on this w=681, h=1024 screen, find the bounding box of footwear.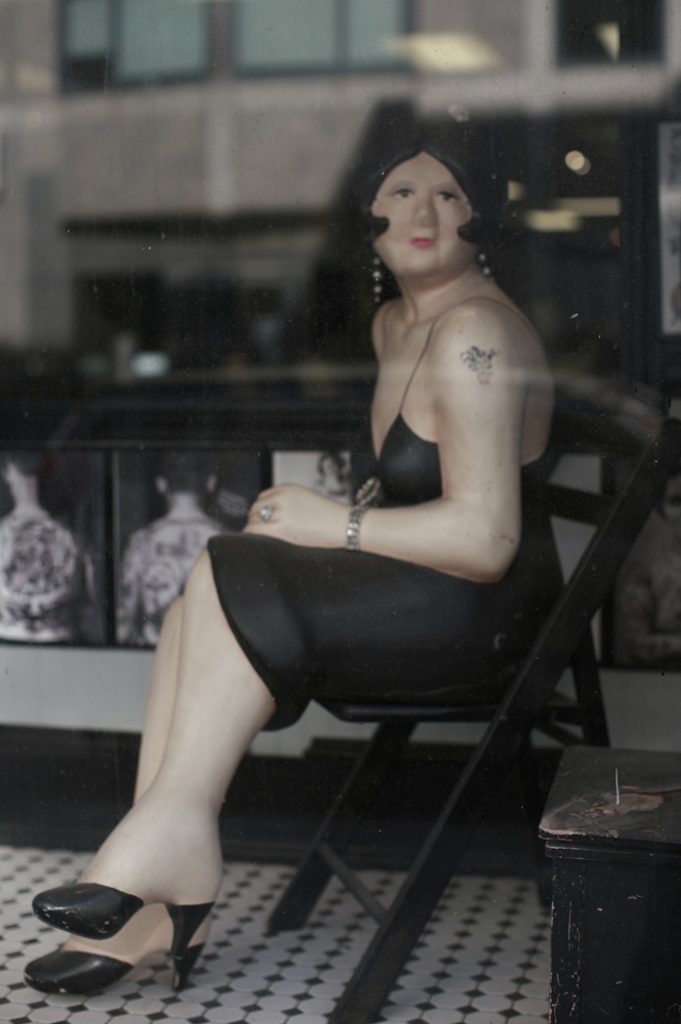
Bounding box: box(25, 941, 206, 990).
